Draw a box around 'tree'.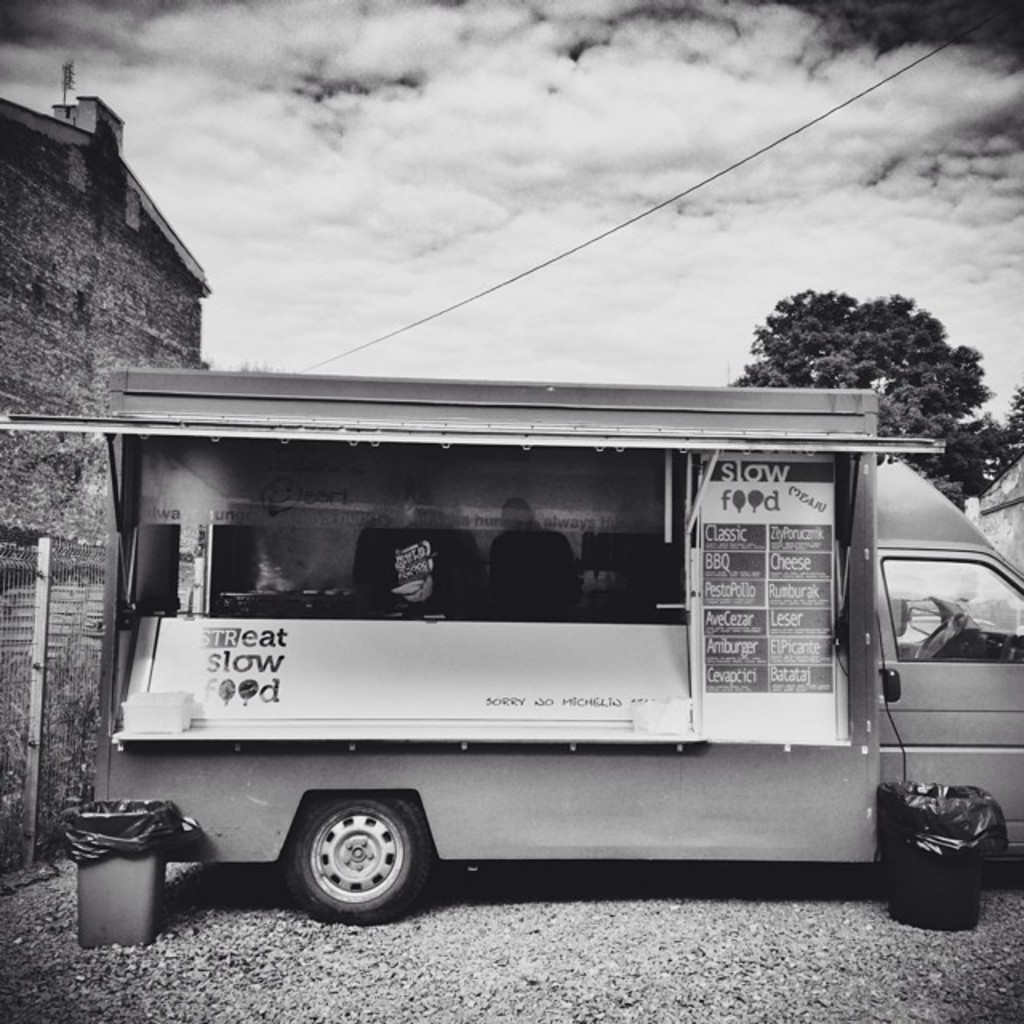
select_region(998, 374, 1022, 458).
